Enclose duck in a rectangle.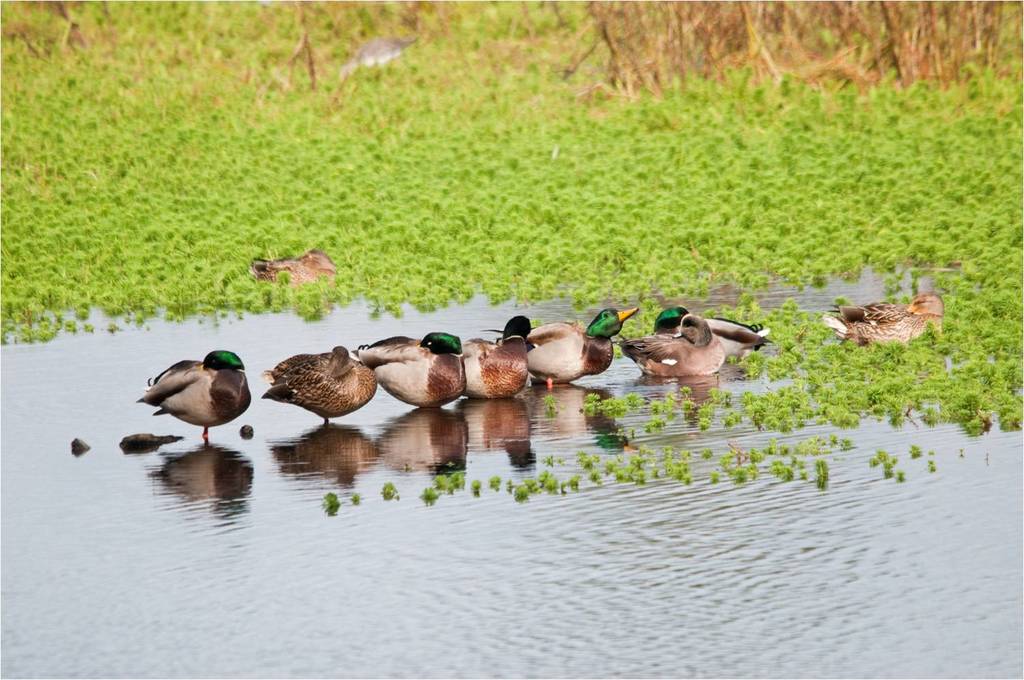
<box>260,350,380,433</box>.
